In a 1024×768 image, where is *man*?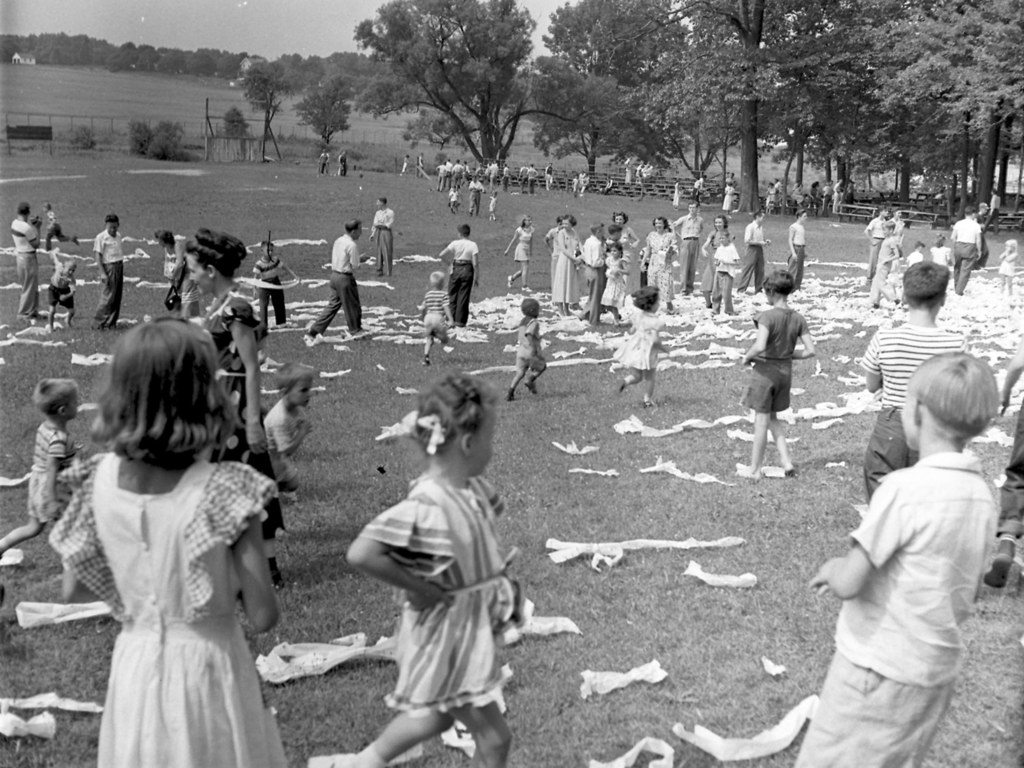
366 193 395 276.
